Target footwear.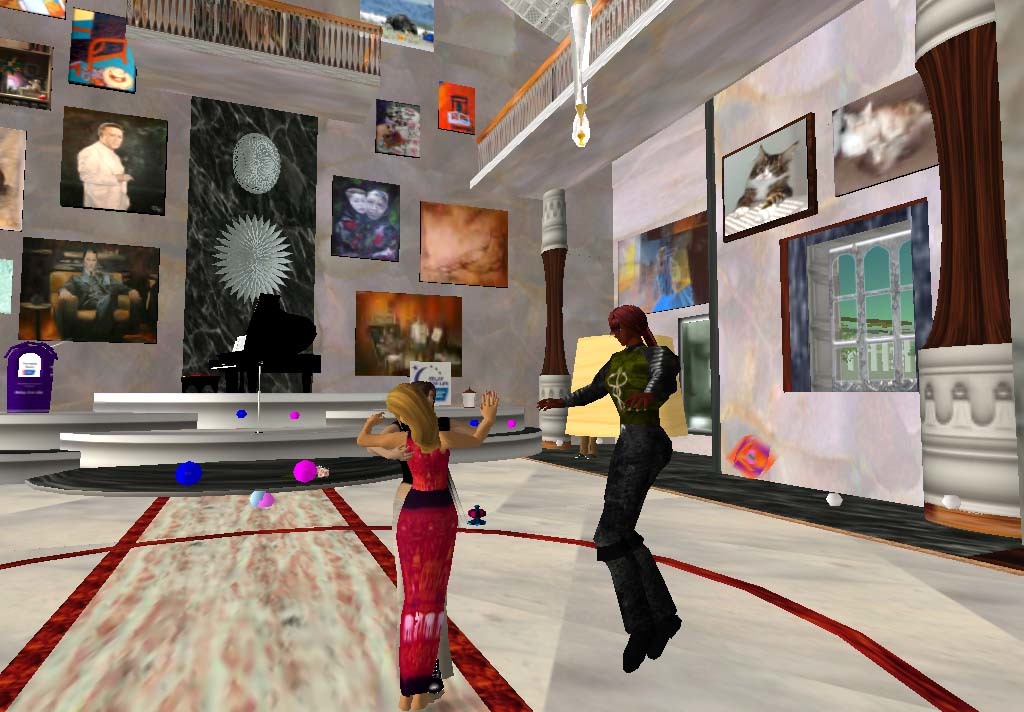
Target region: rect(650, 609, 684, 663).
